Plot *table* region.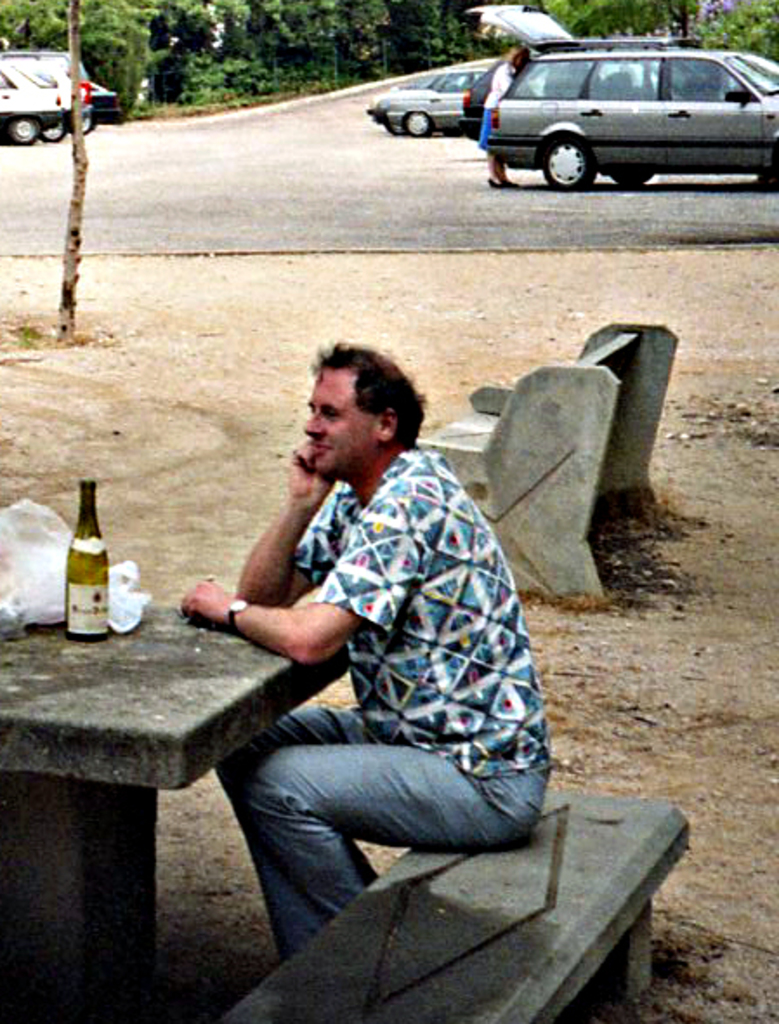
Plotted at l=0, t=538, r=335, b=988.
